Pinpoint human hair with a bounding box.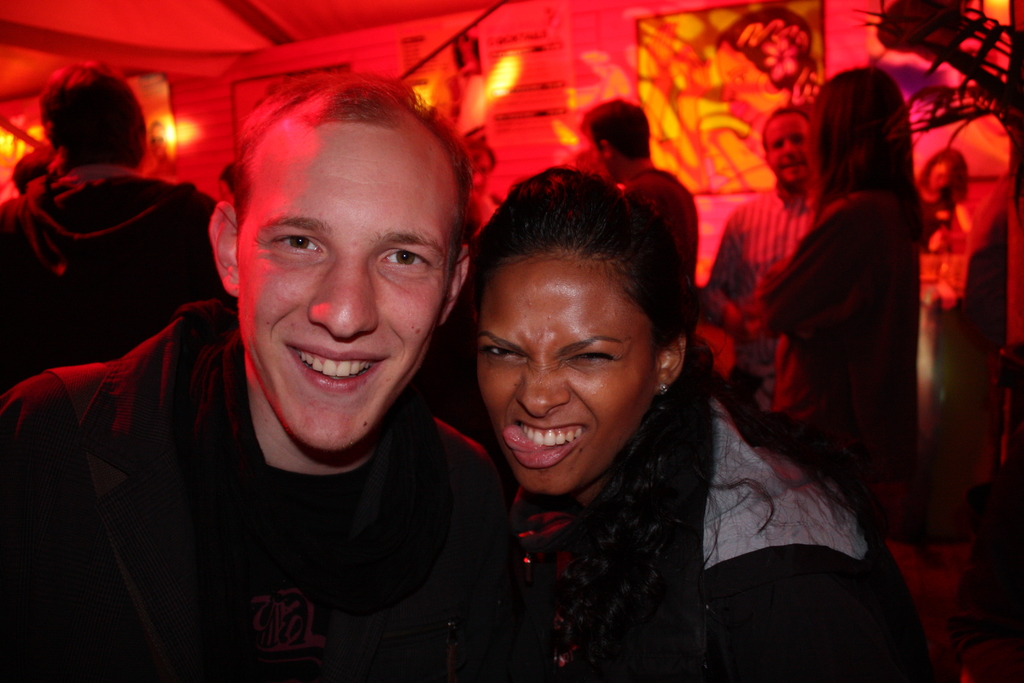
[760, 106, 813, 147].
